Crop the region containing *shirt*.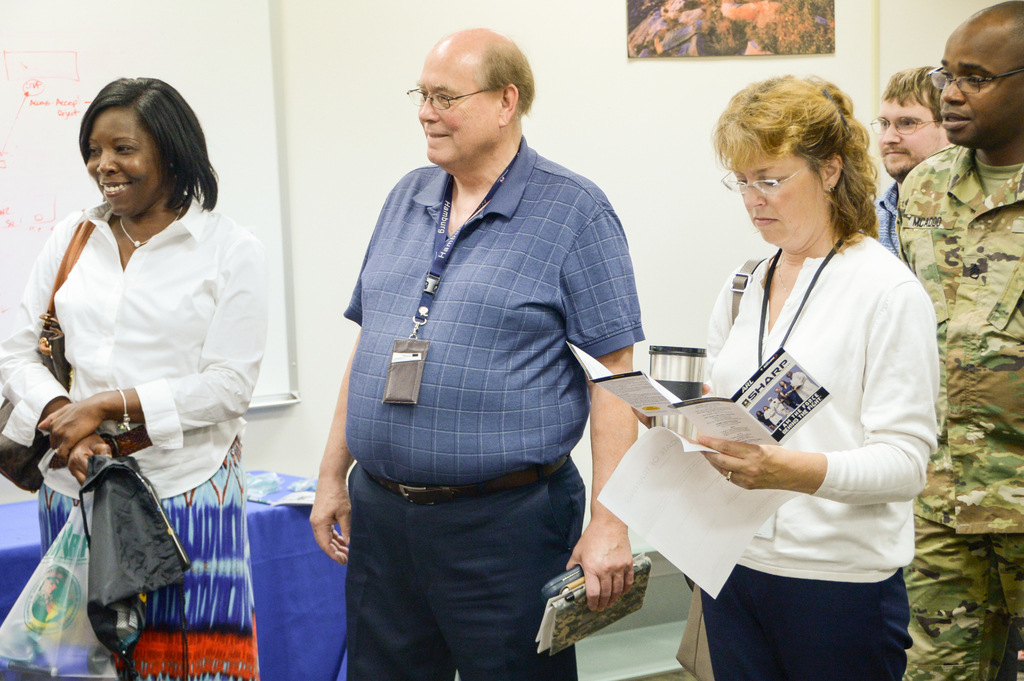
Crop region: pyautogui.locateOnScreen(0, 189, 271, 501).
